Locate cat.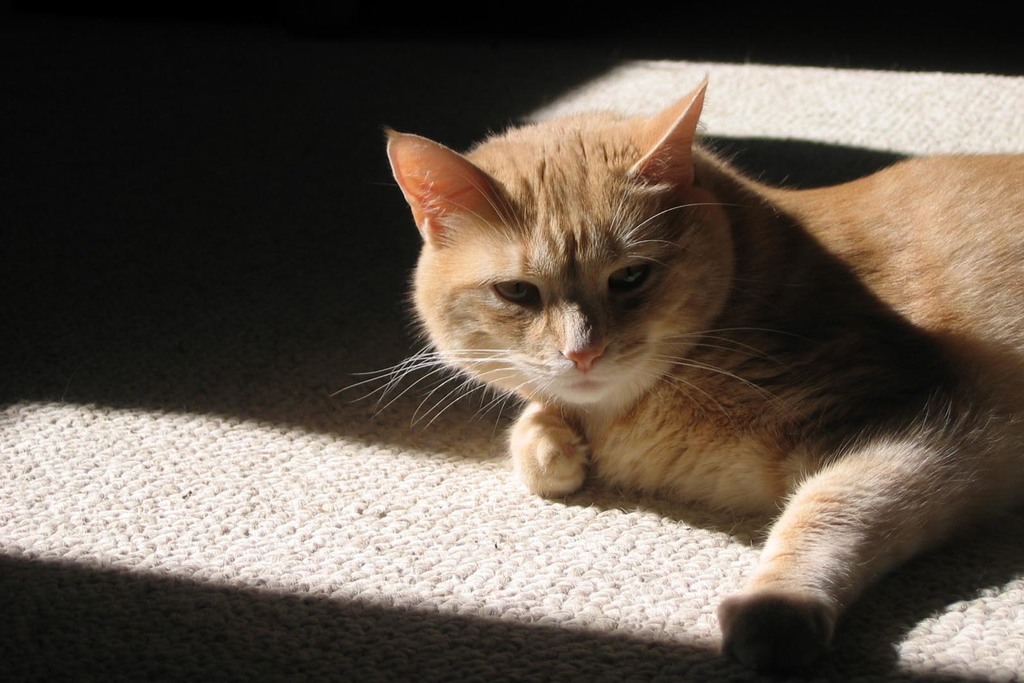
Bounding box: 331,73,1023,667.
